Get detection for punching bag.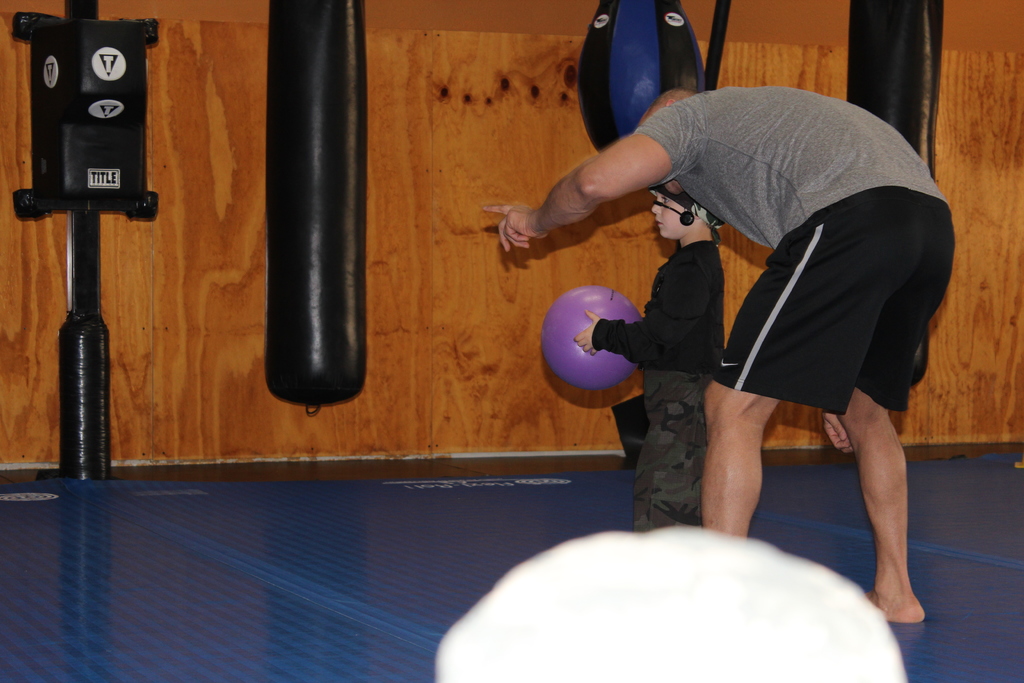
Detection: (left=259, top=0, right=370, bottom=409).
